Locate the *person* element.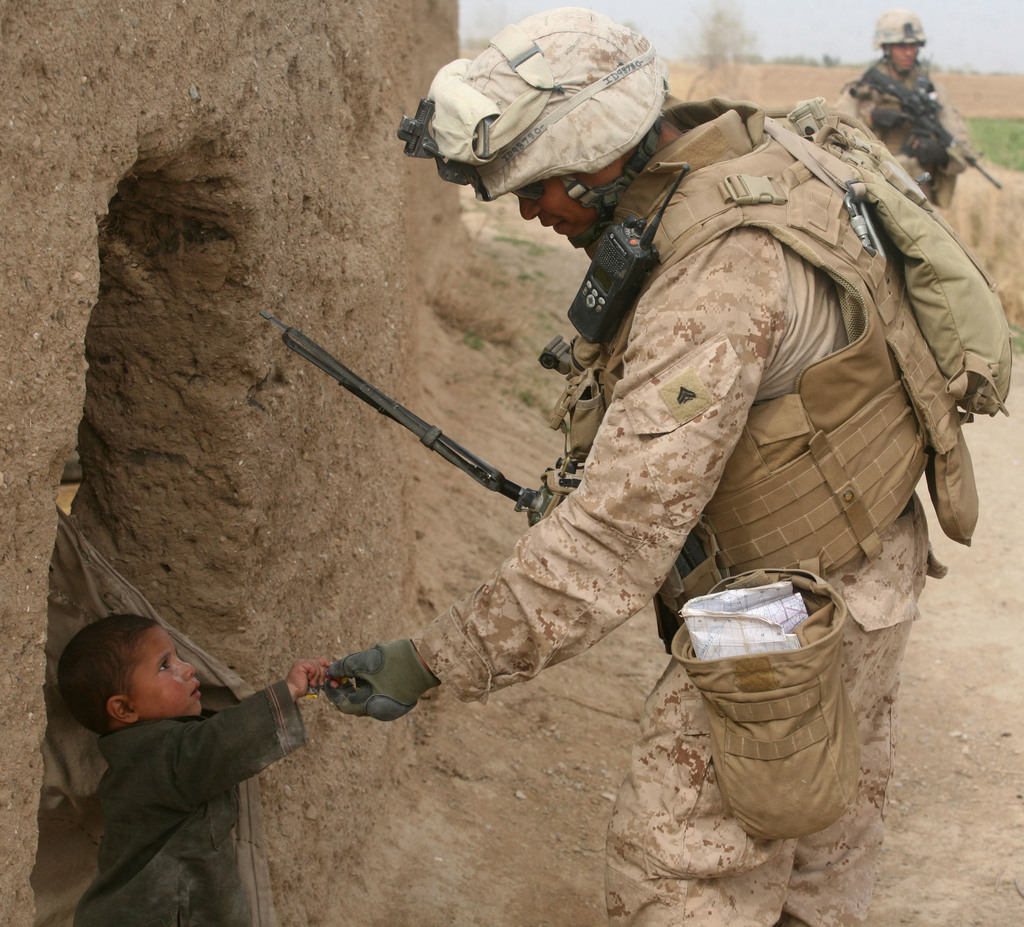
Element bbox: left=52, top=616, right=335, bottom=926.
